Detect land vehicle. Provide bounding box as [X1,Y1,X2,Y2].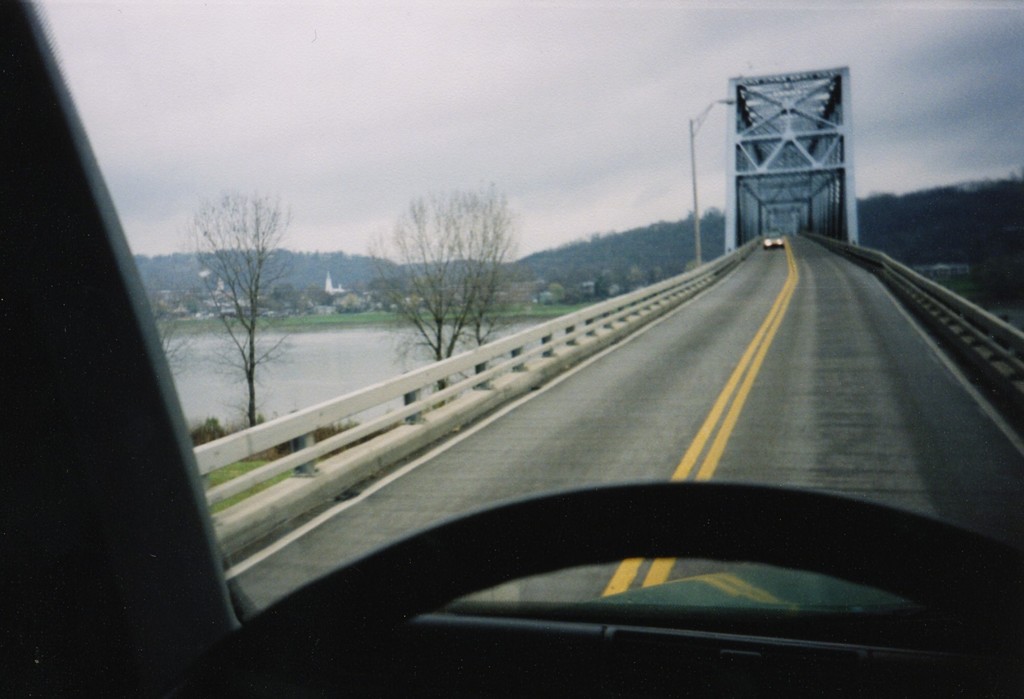
[29,76,1023,677].
